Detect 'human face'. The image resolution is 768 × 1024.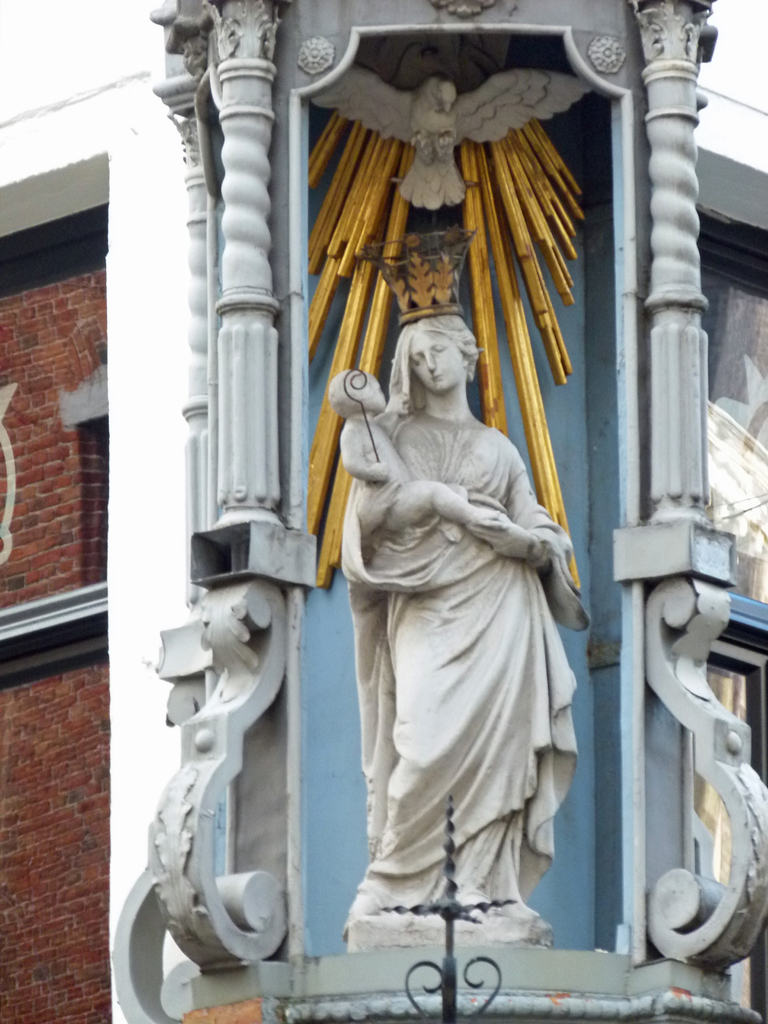
(left=368, top=384, right=387, bottom=412).
